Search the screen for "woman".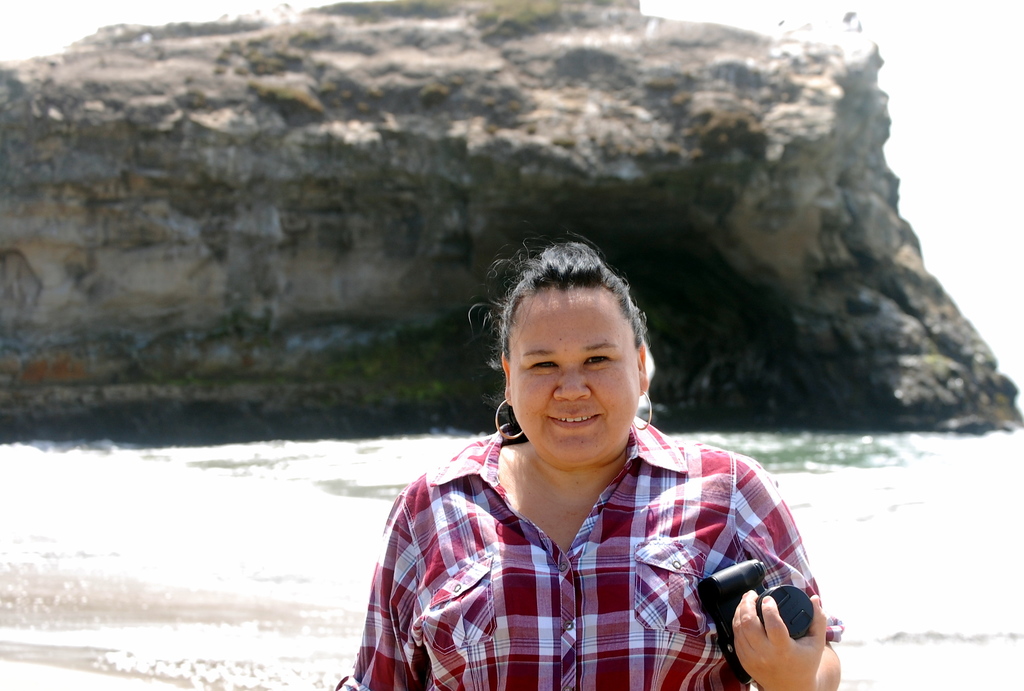
Found at (x1=356, y1=250, x2=801, y2=690).
